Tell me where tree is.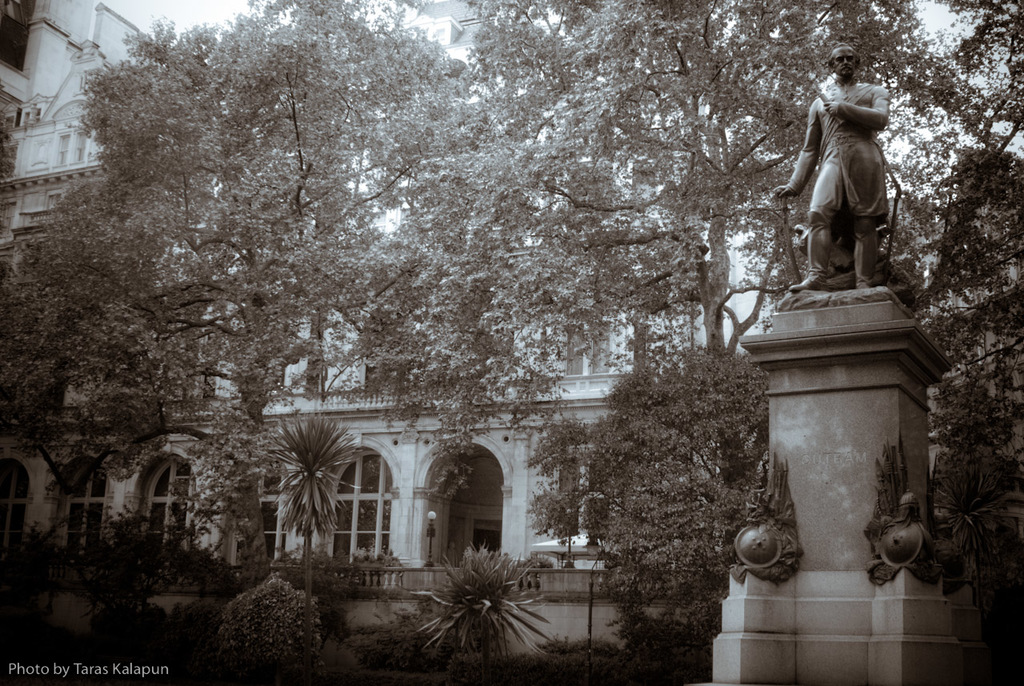
tree is at (left=416, top=544, right=560, bottom=685).
